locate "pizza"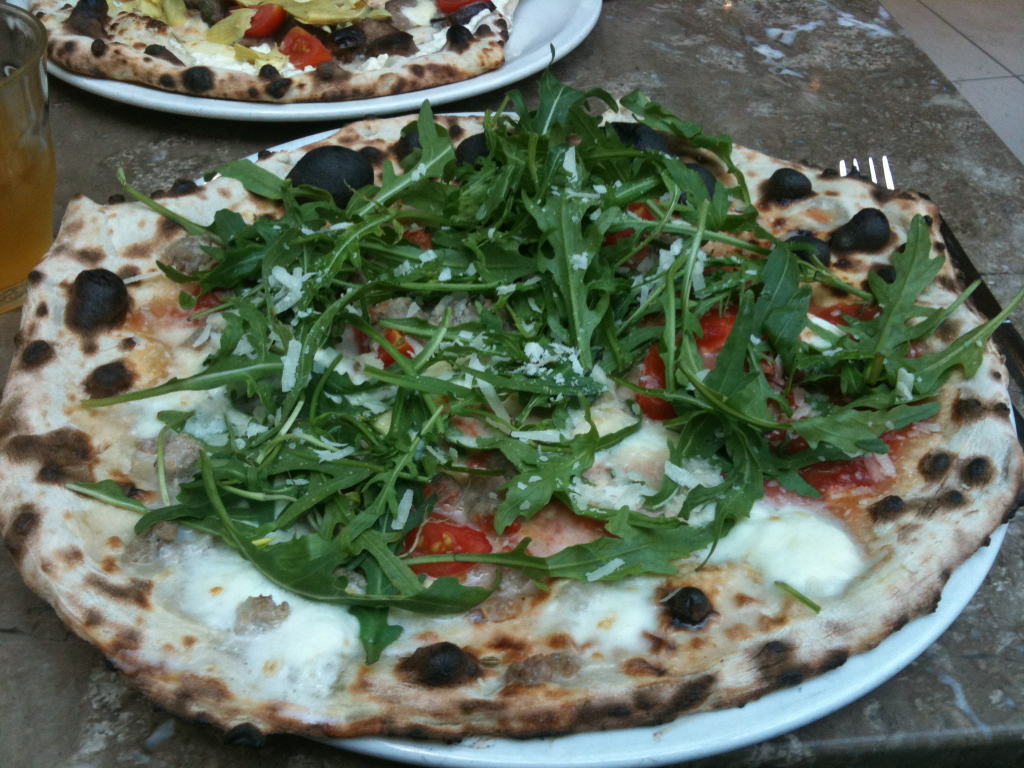
[left=5, top=0, right=562, bottom=104]
